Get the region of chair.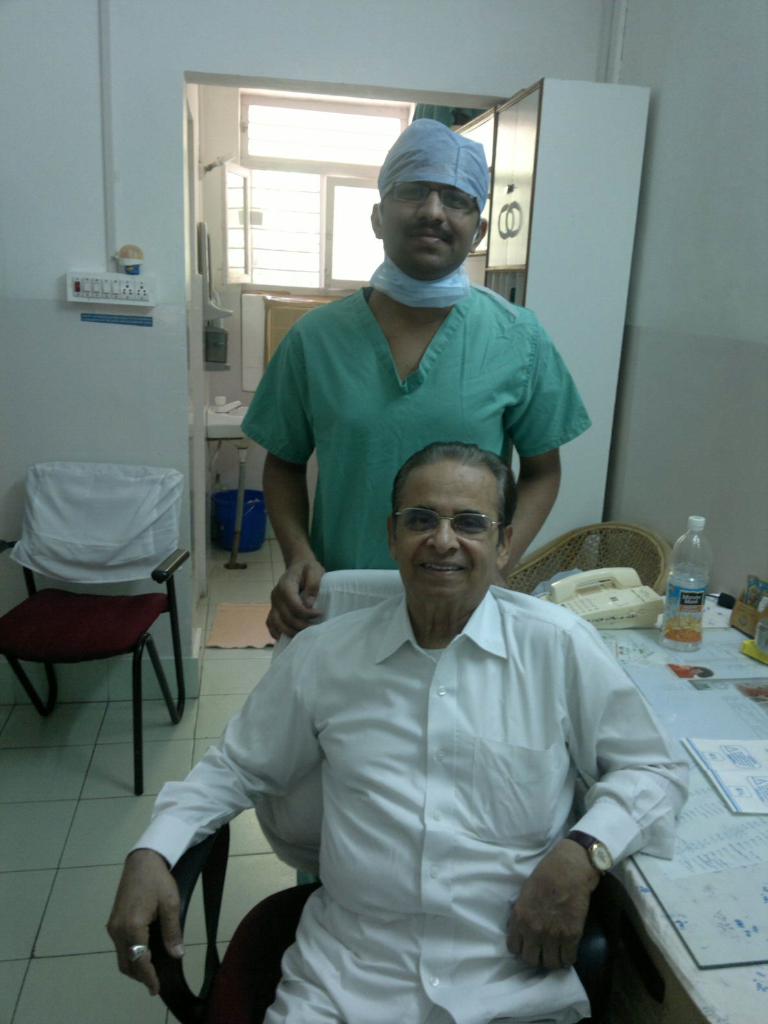
(5,437,192,797).
